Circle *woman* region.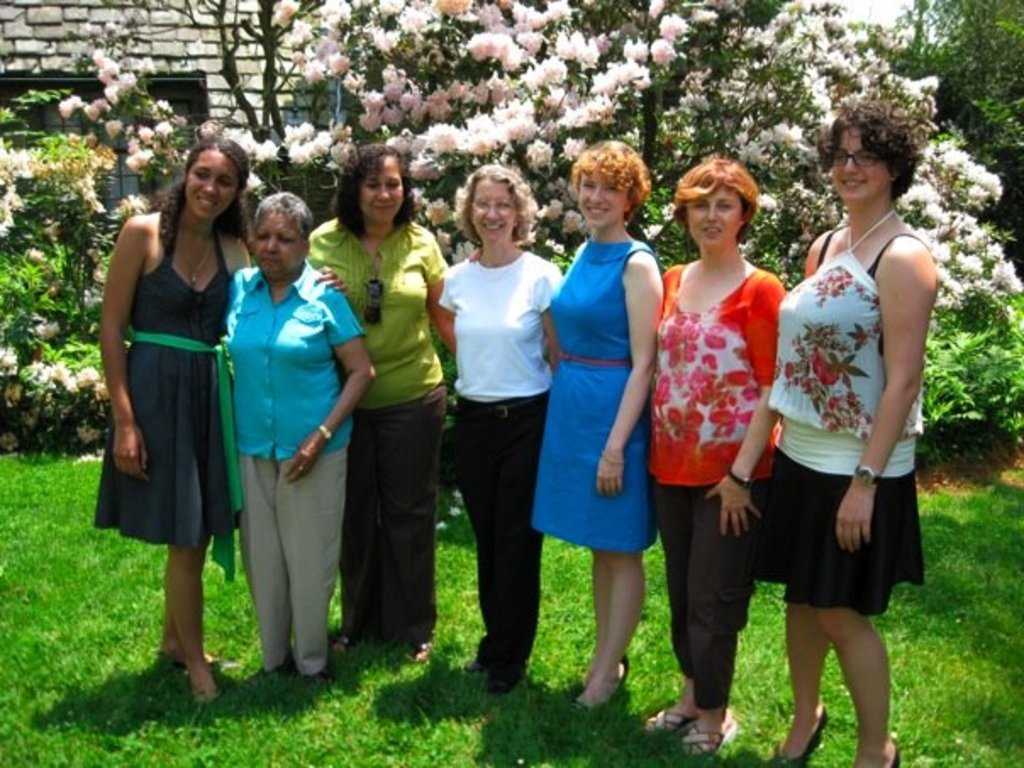
Region: left=98, top=134, right=351, bottom=704.
